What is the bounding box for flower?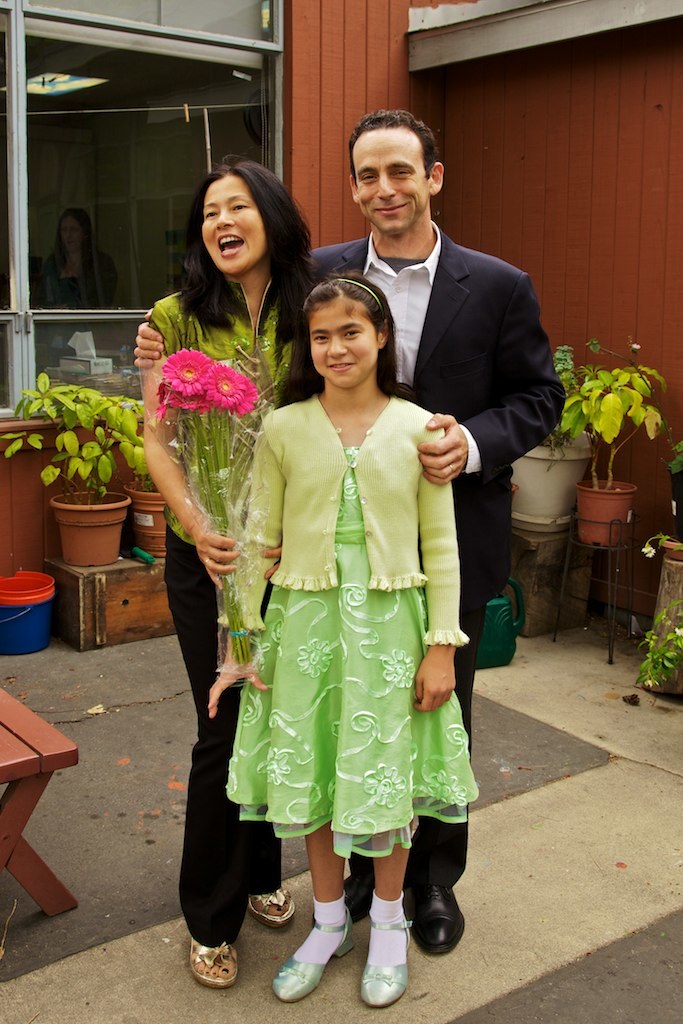
x1=169, y1=386, x2=216, y2=419.
